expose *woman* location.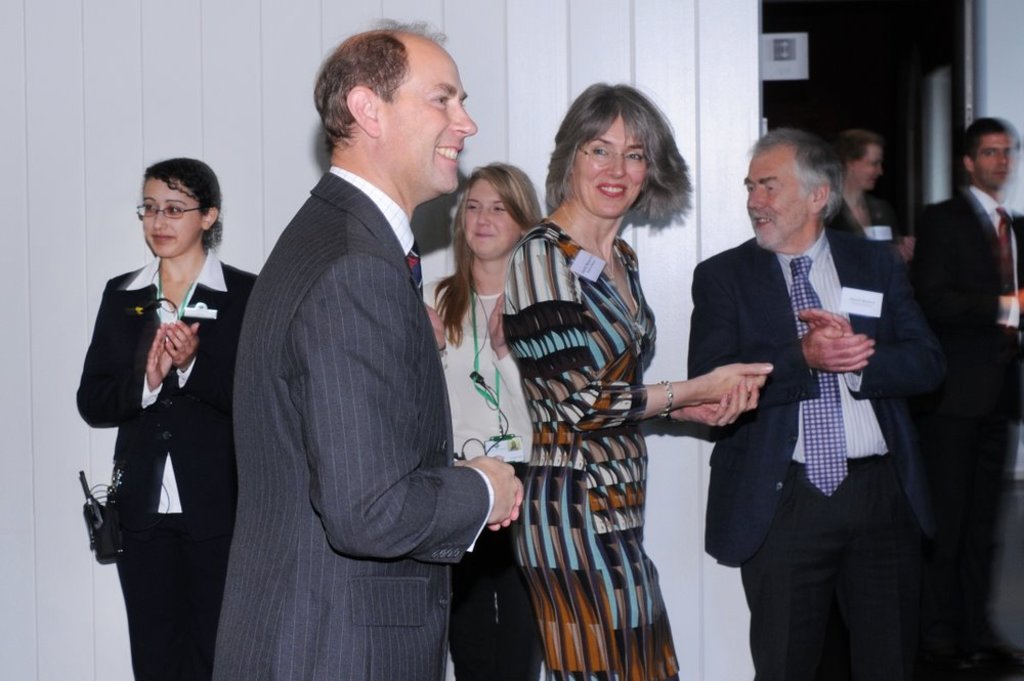
Exposed at [left=825, top=125, right=918, bottom=263].
